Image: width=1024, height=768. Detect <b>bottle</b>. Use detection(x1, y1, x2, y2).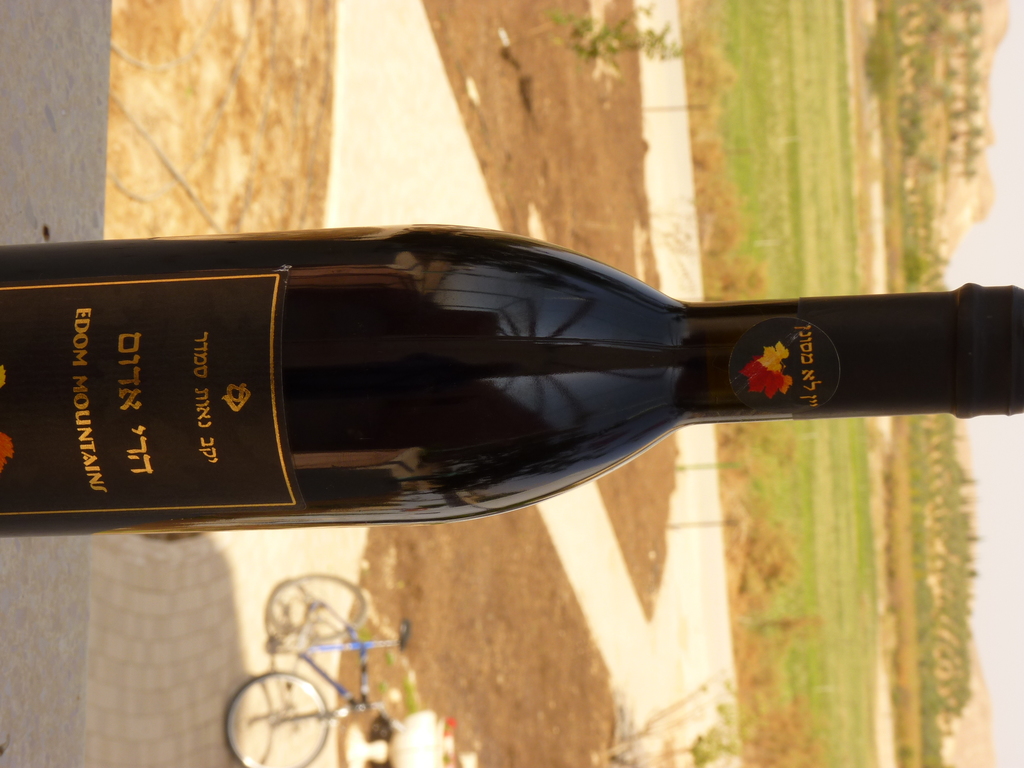
detection(0, 225, 1023, 538).
